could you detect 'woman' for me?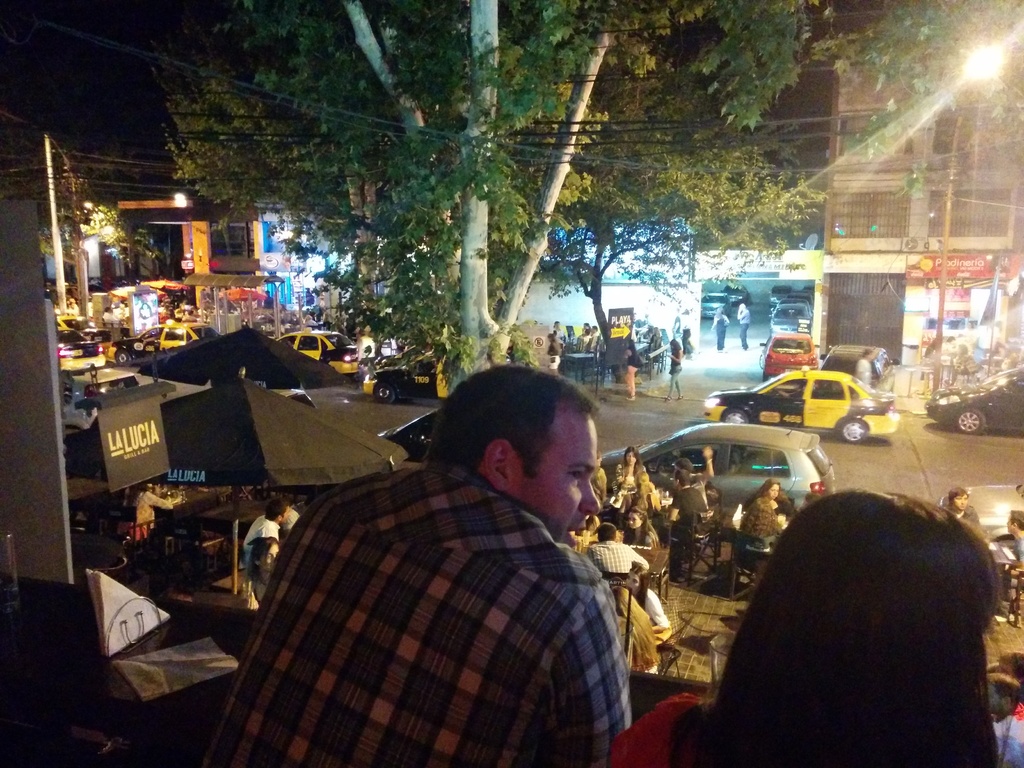
Detection result: pyautogui.locateOnScreen(607, 488, 993, 767).
